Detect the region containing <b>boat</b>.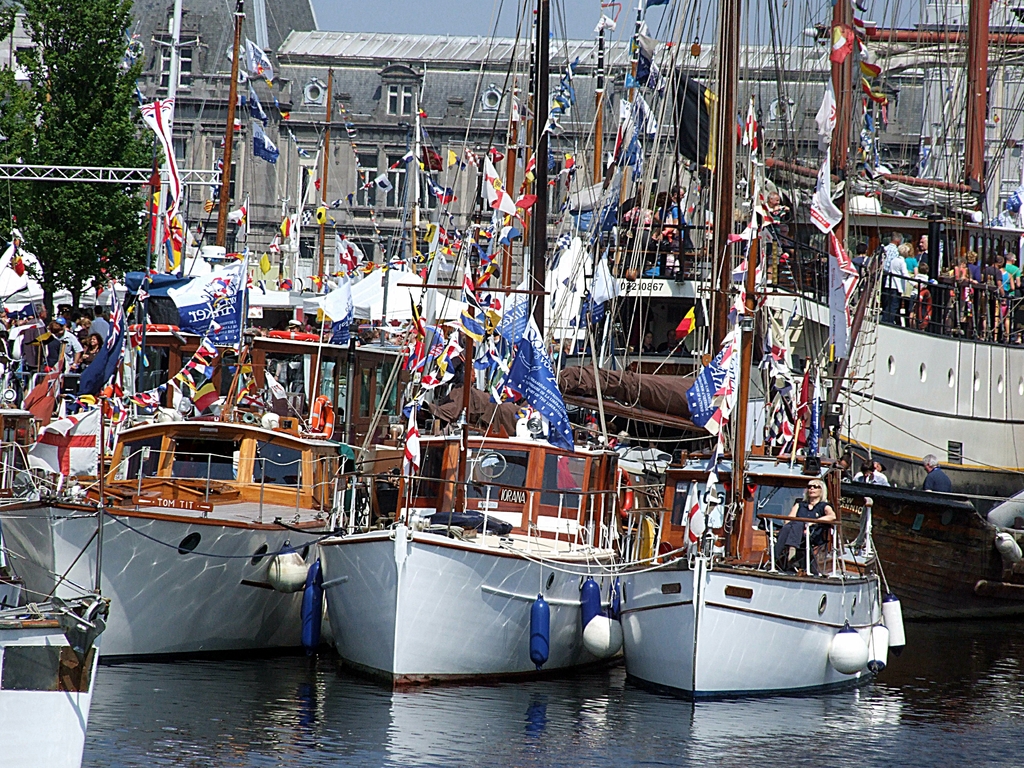
bbox=(616, 0, 902, 696).
